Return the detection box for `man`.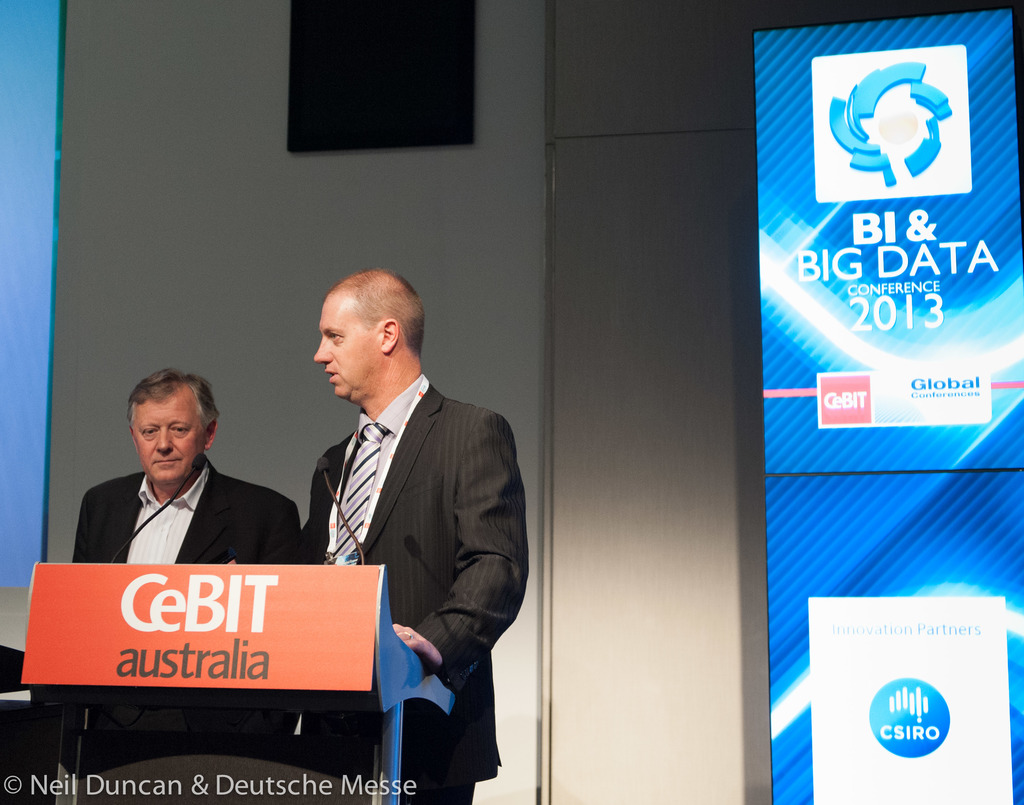
{"left": 307, "top": 274, "right": 525, "bottom": 804}.
